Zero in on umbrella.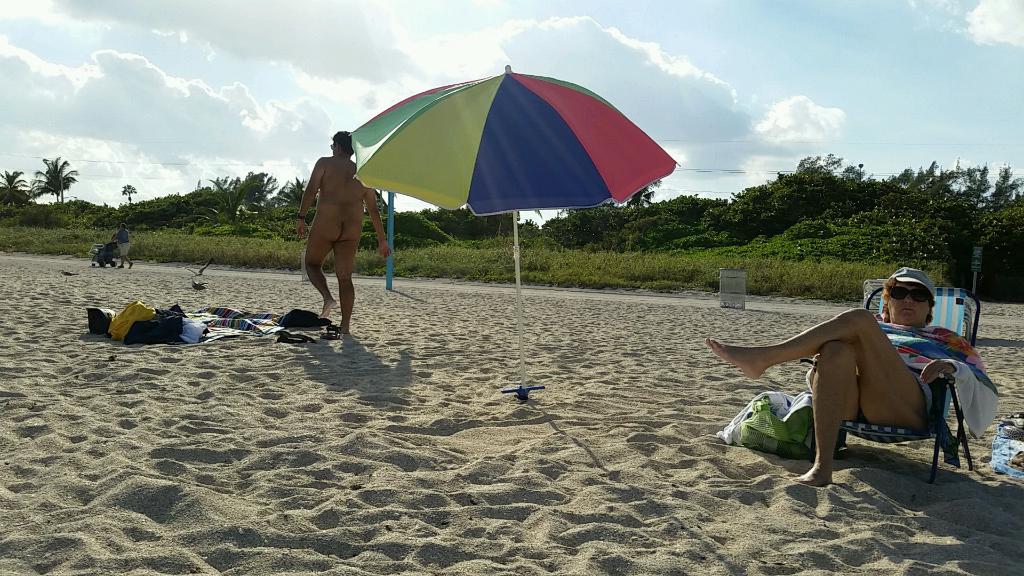
Zeroed in: x1=326, y1=59, x2=682, y2=338.
